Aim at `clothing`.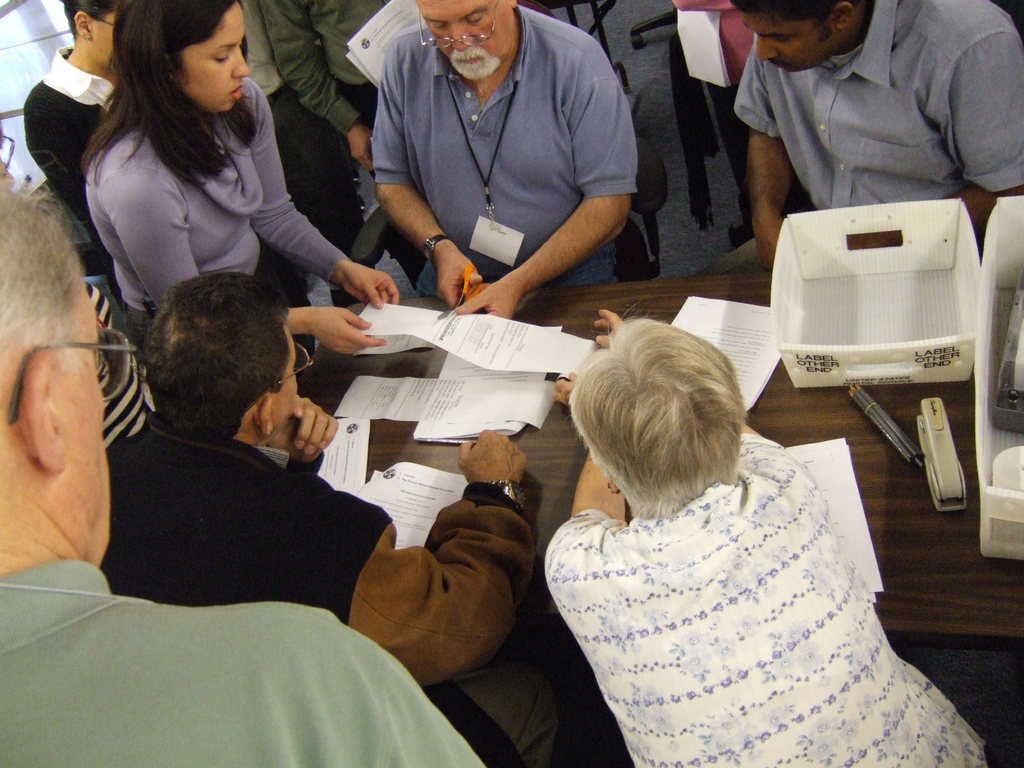
Aimed at left=0, top=554, right=484, bottom=767.
